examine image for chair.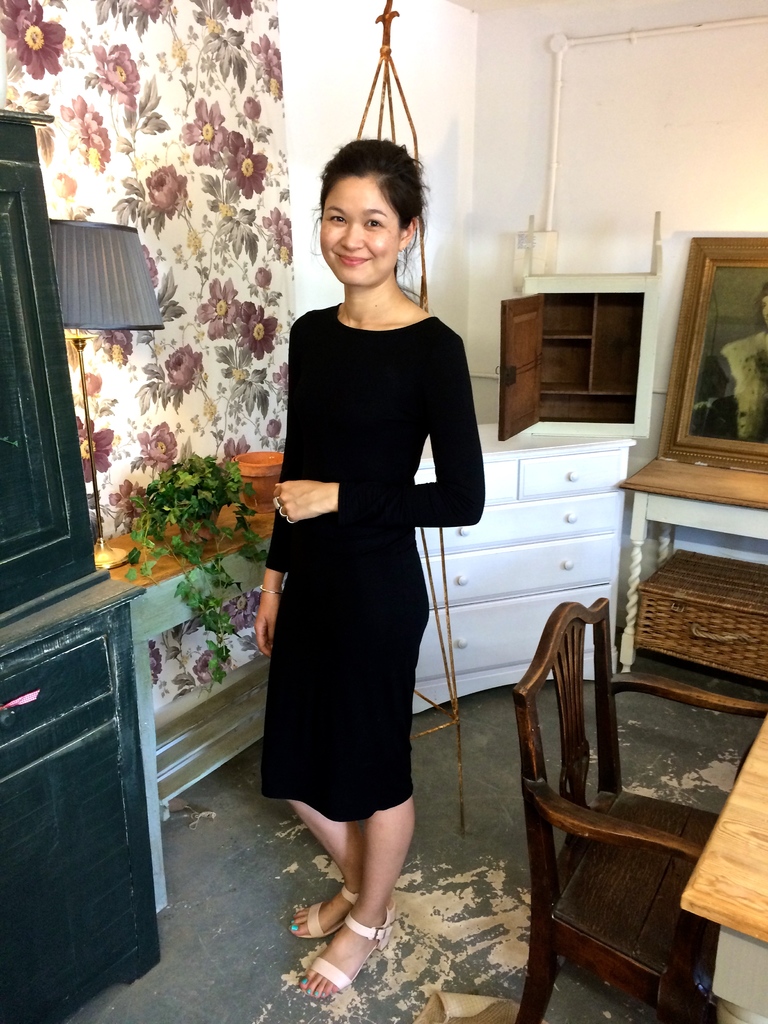
Examination result: [506,564,721,1023].
